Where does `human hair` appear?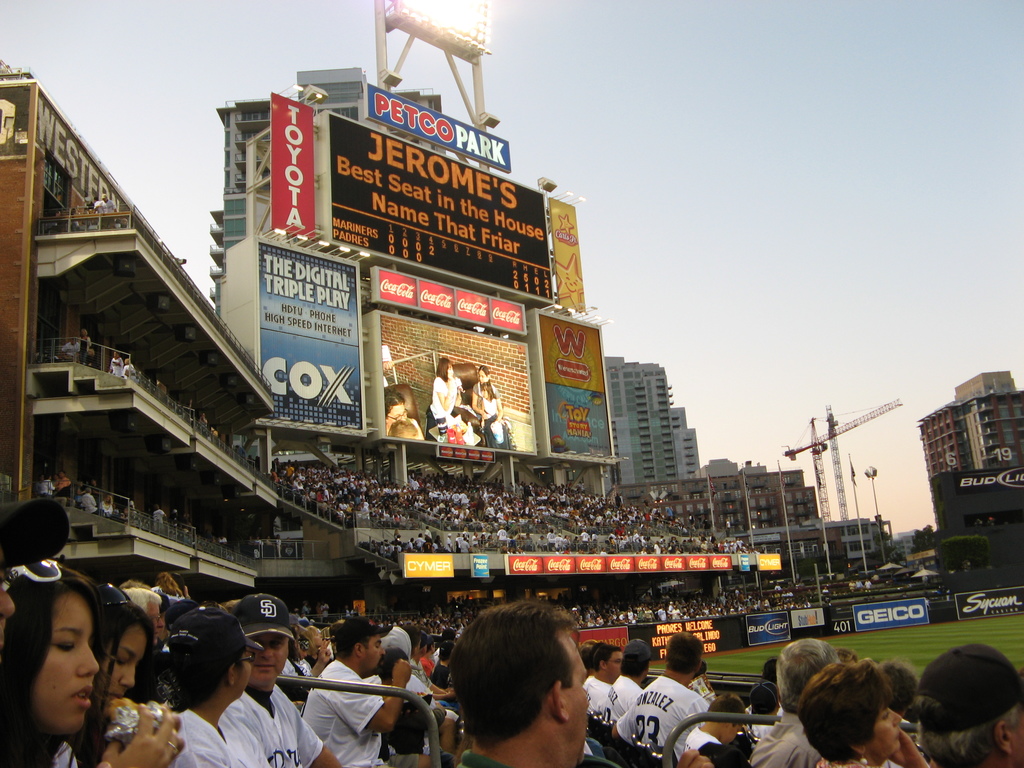
Appears at select_region(916, 696, 1012, 767).
